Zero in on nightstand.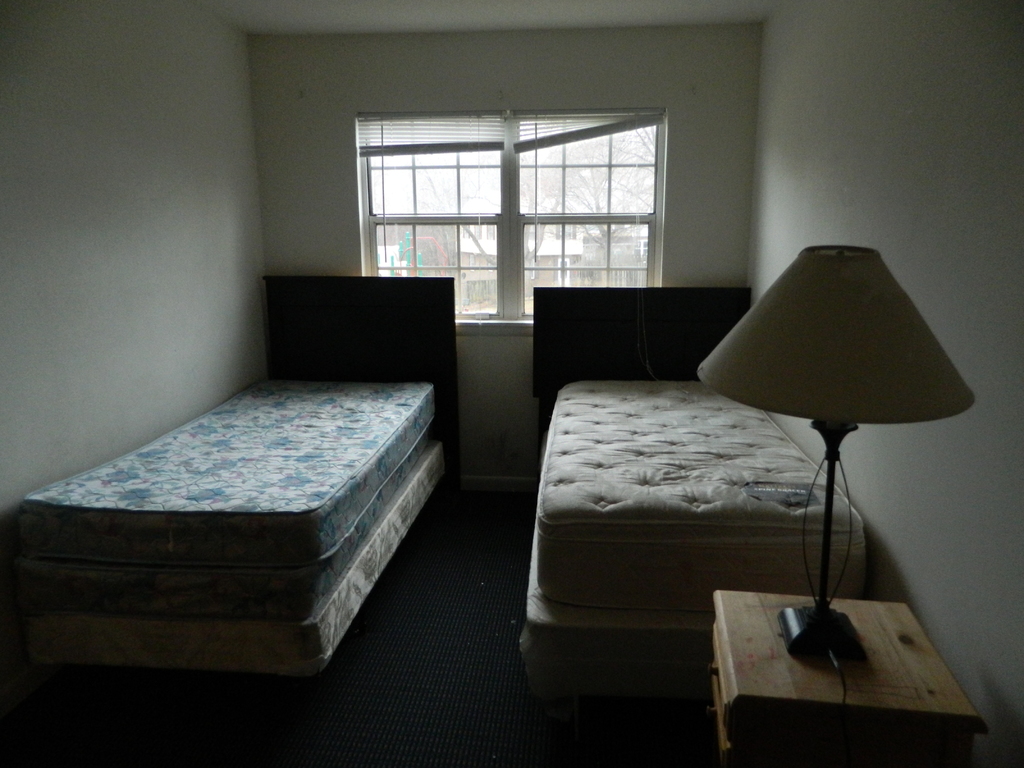
Zeroed in: left=712, top=591, right=983, bottom=767.
